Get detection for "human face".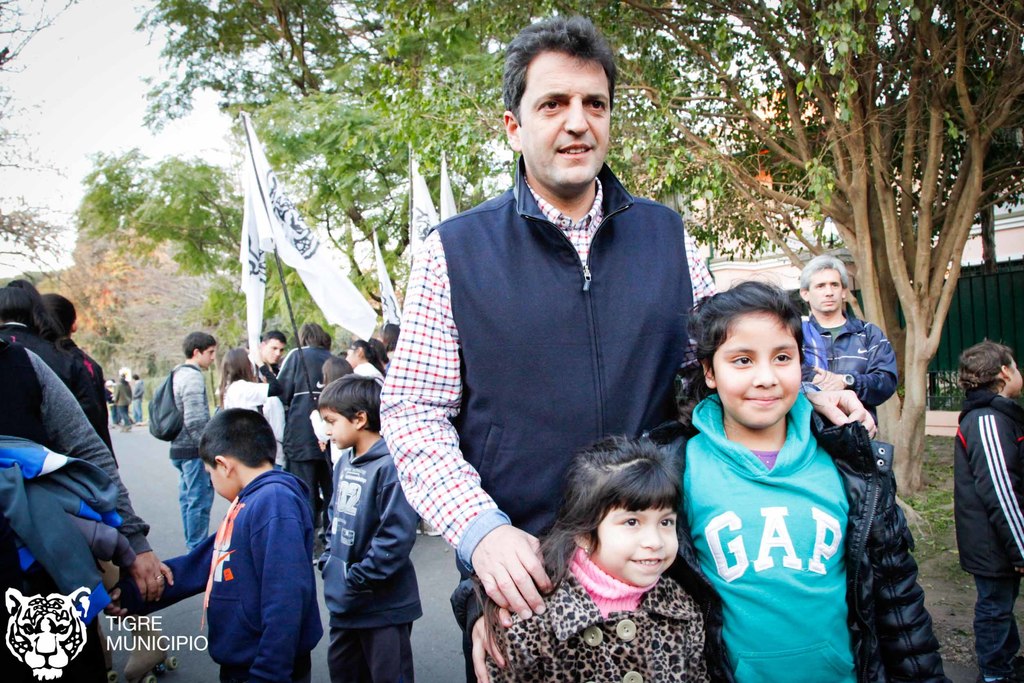
Detection: (x1=1009, y1=354, x2=1023, y2=389).
